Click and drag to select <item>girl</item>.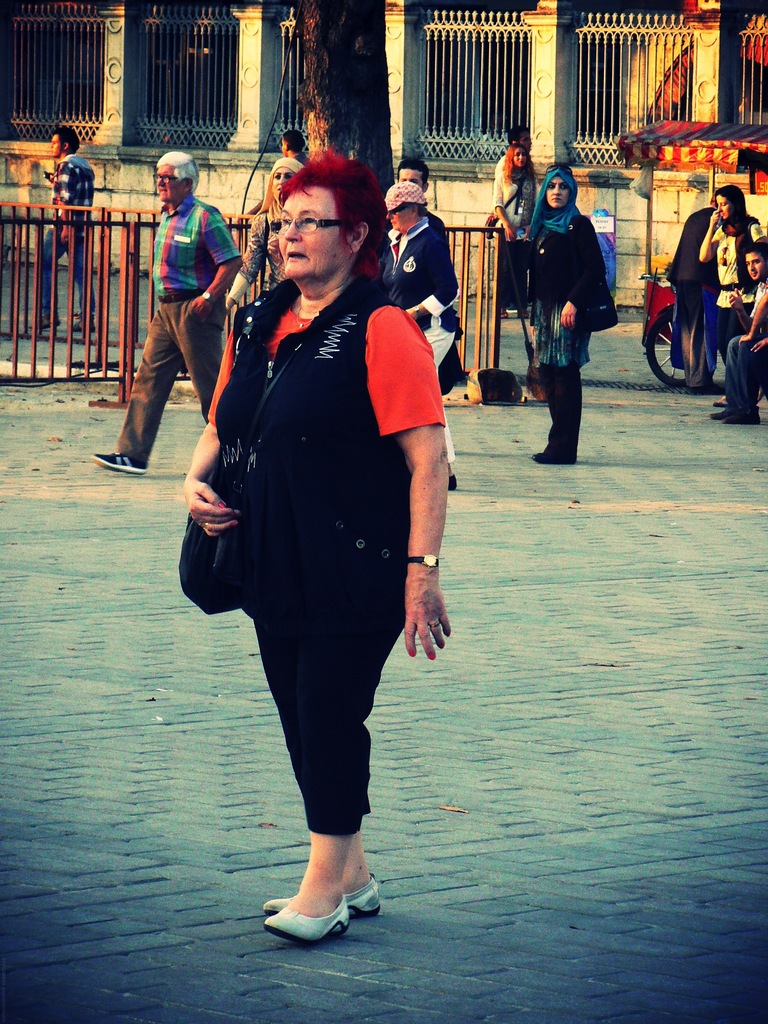
Selection: detection(699, 182, 765, 409).
